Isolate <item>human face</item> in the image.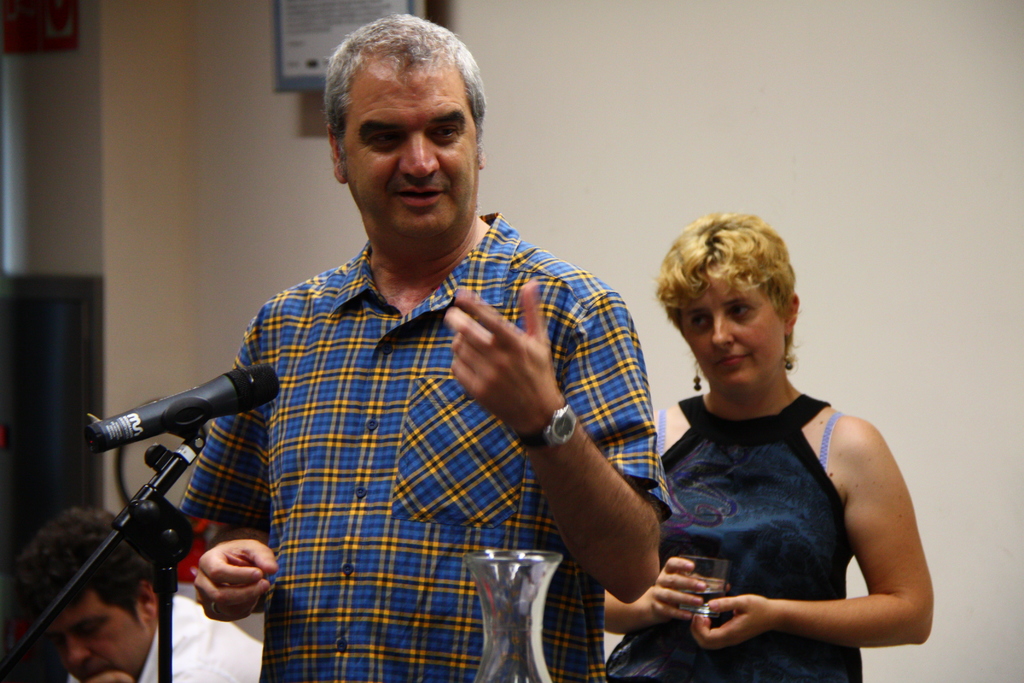
Isolated region: detection(43, 588, 145, 682).
